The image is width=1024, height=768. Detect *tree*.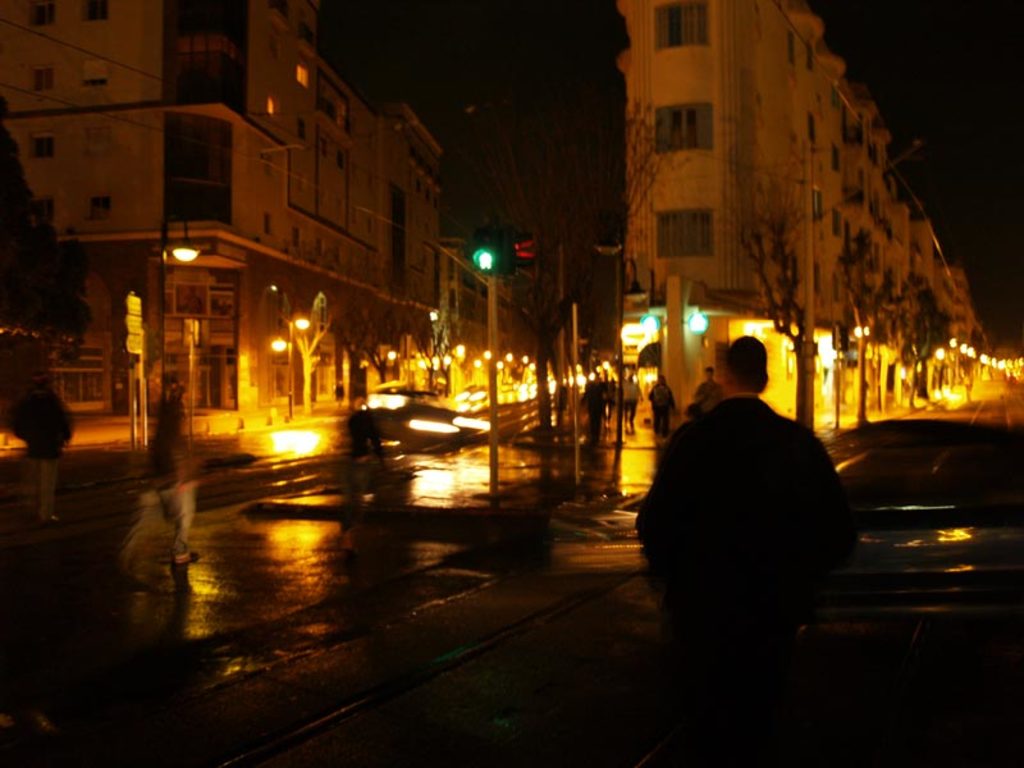
Detection: <region>330, 283, 412, 420</region>.
